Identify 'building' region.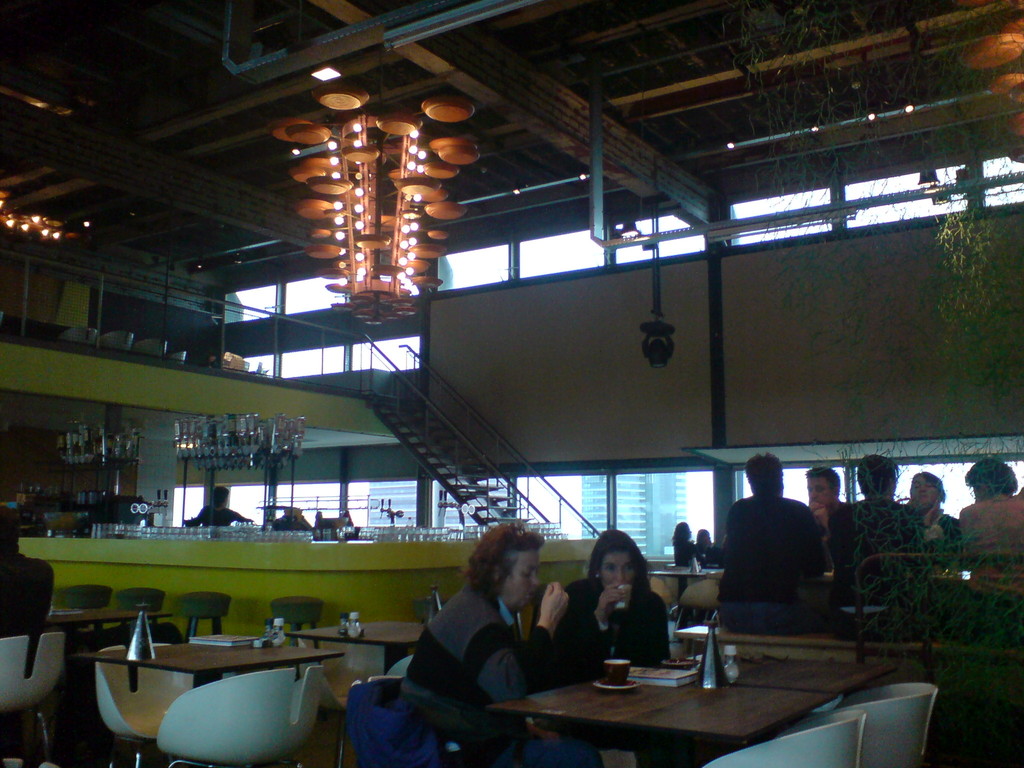
Region: locate(0, 0, 1023, 767).
